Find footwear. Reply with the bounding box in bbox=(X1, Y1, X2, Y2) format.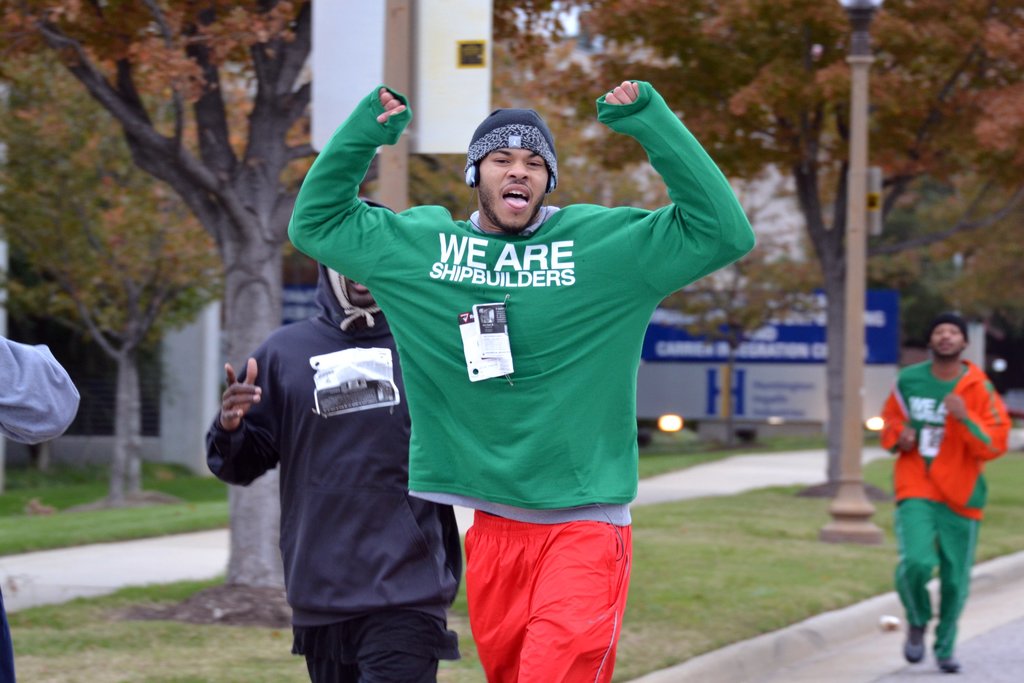
bbox=(937, 652, 963, 679).
